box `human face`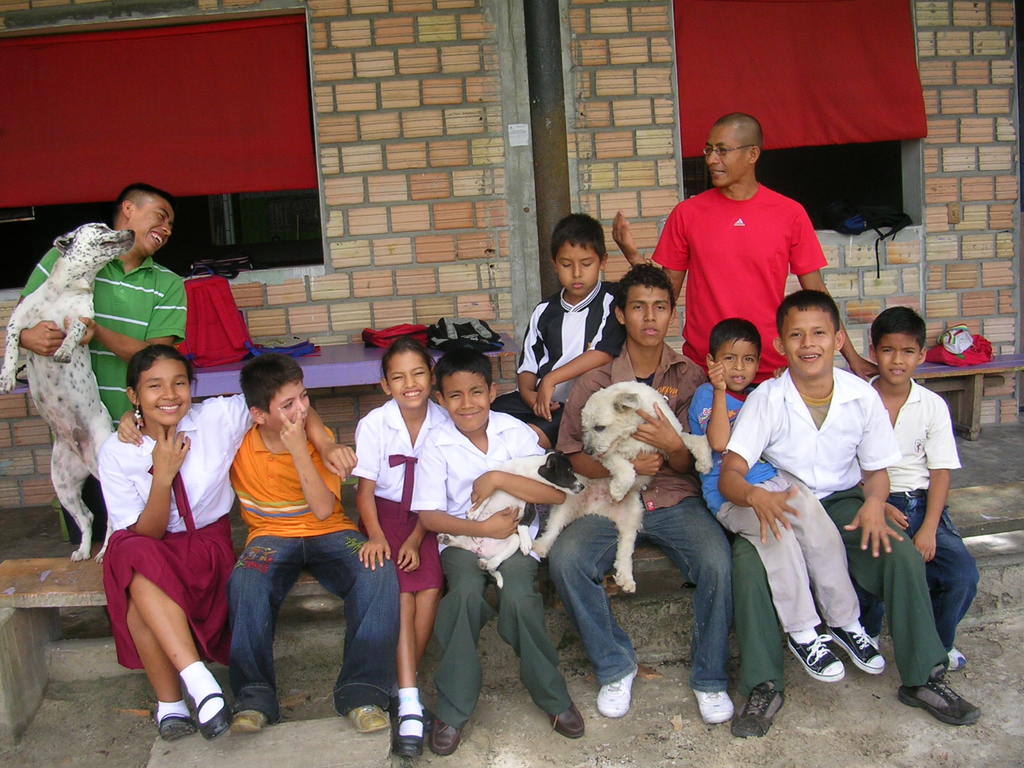
bbox=[442, 370, 490, 432]
